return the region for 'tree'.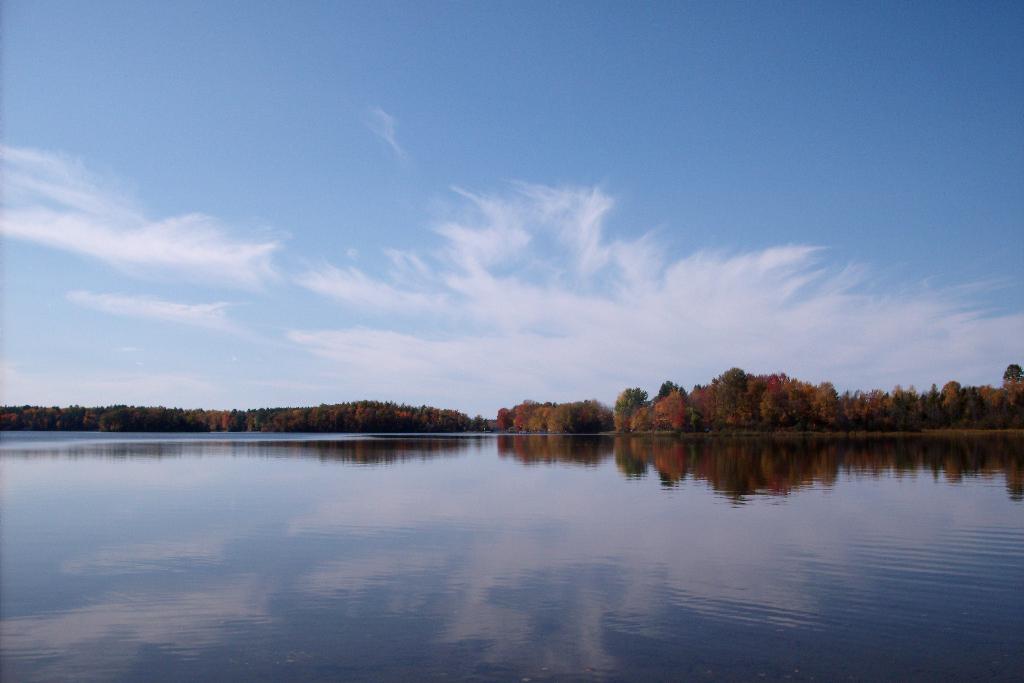
crop(642, 381, 707, 434).
